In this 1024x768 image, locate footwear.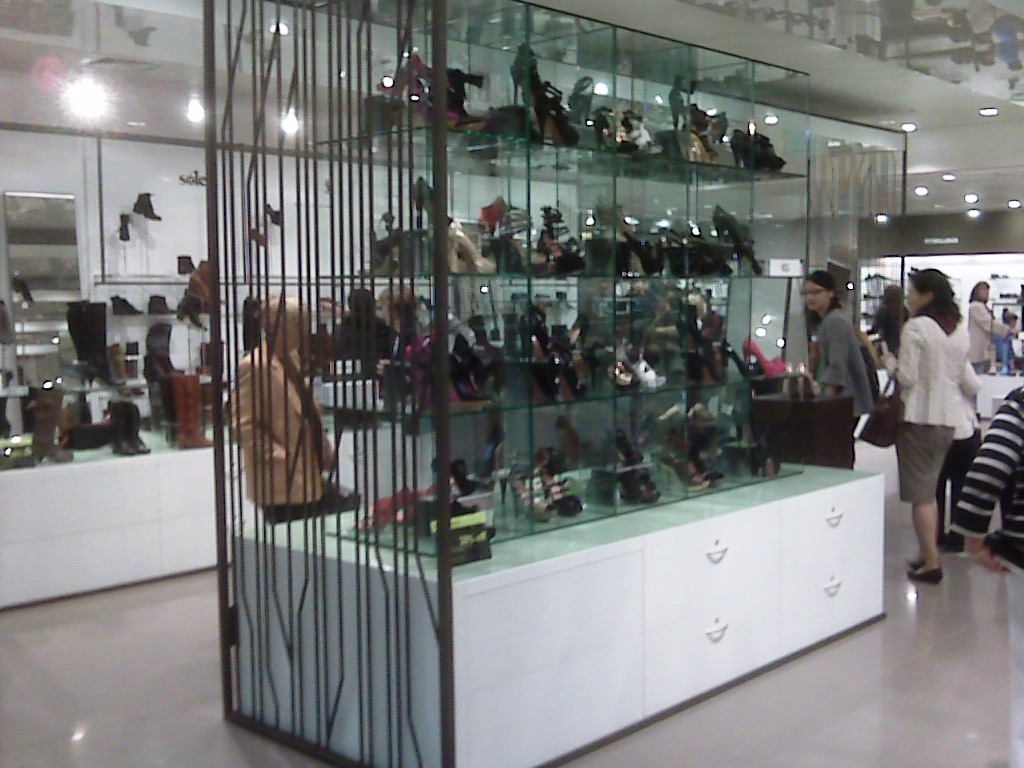
Bounding box: x1=134, y1=194, x2=160, y2=218.
